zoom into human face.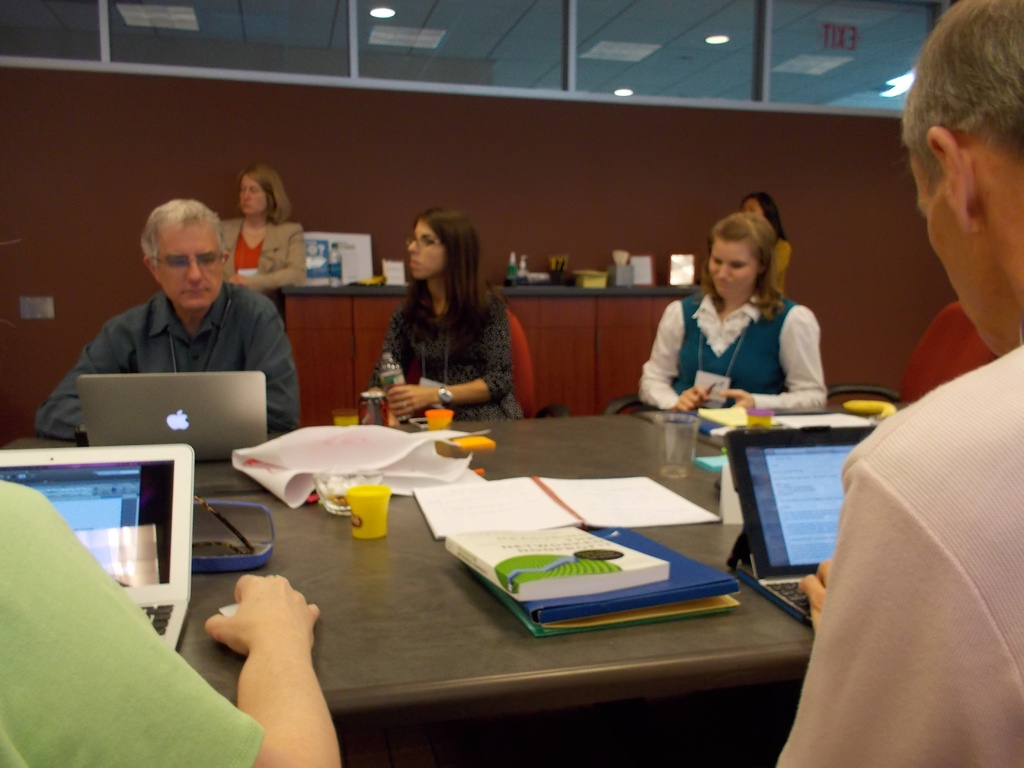
Zoom target: (left=153, top=221, right=221, bottom=308).
